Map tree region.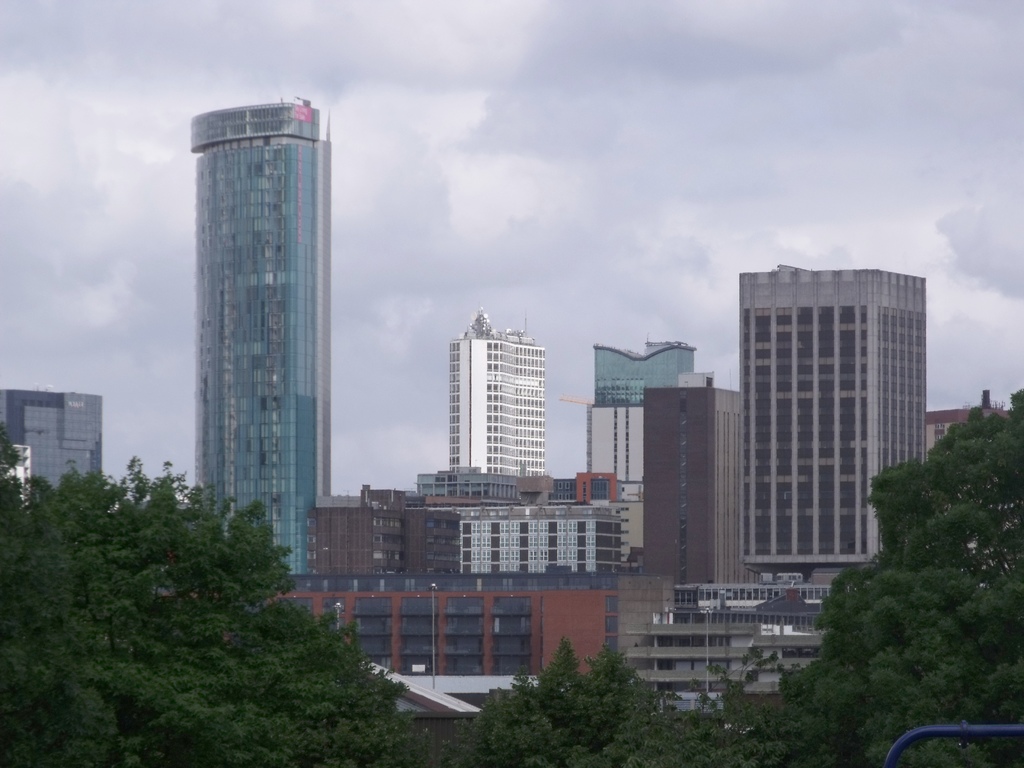
Mapped to box=[450, 648, 707, 758].
